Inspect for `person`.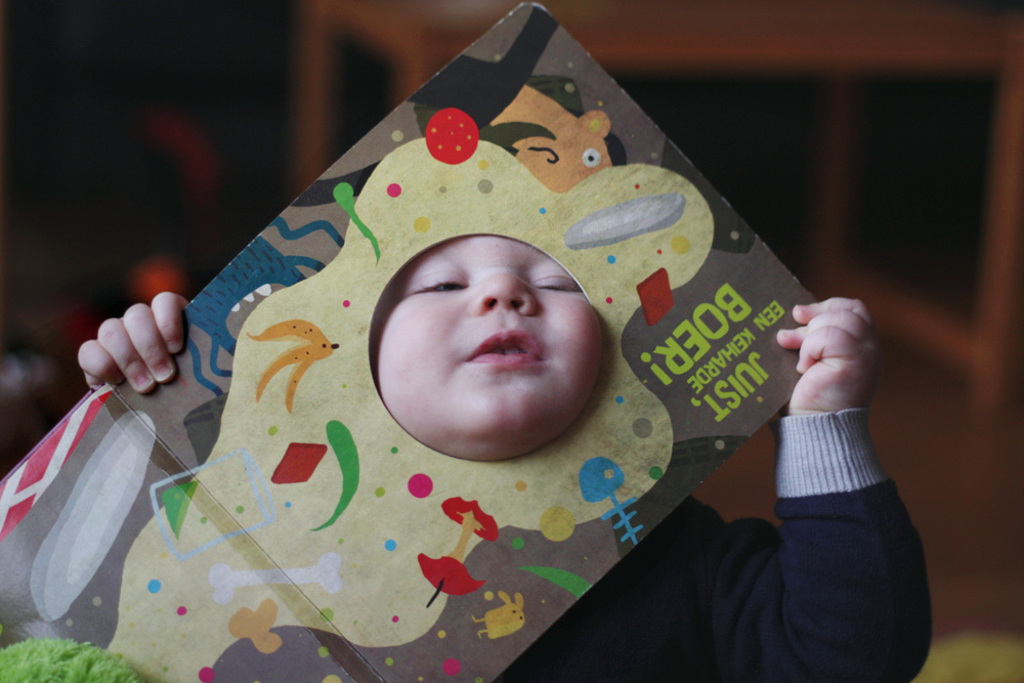
Inspection: l=66, t=210, r=940, b=682.
